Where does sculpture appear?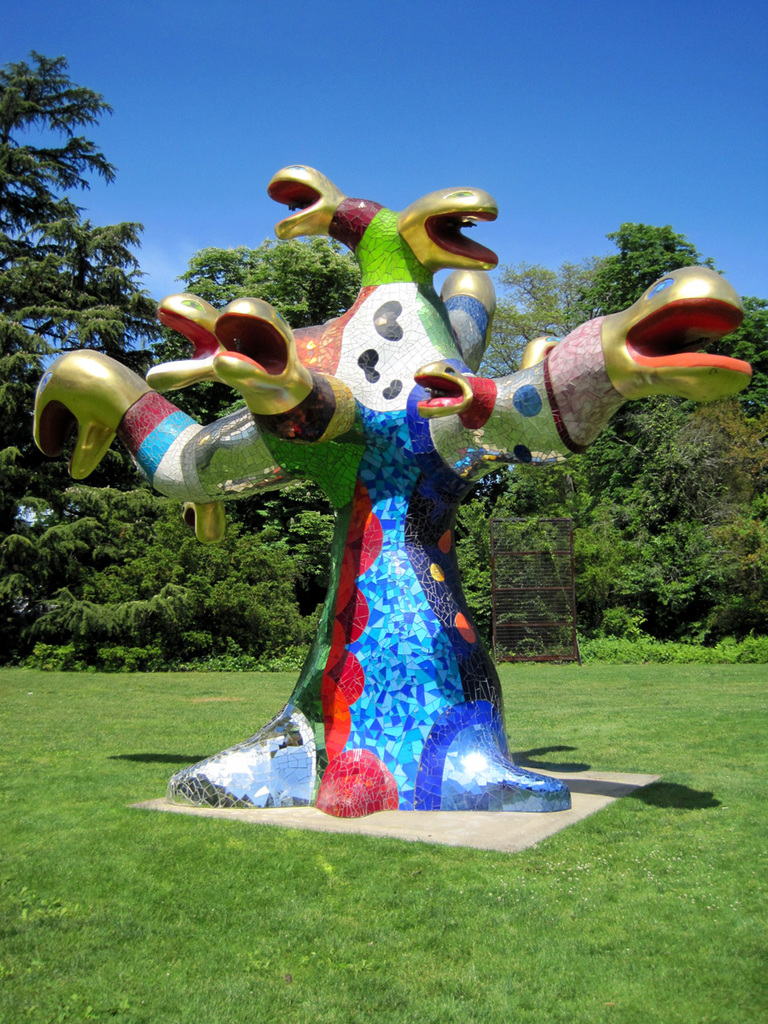
Appears at <box>160,119,643,825</box>.
